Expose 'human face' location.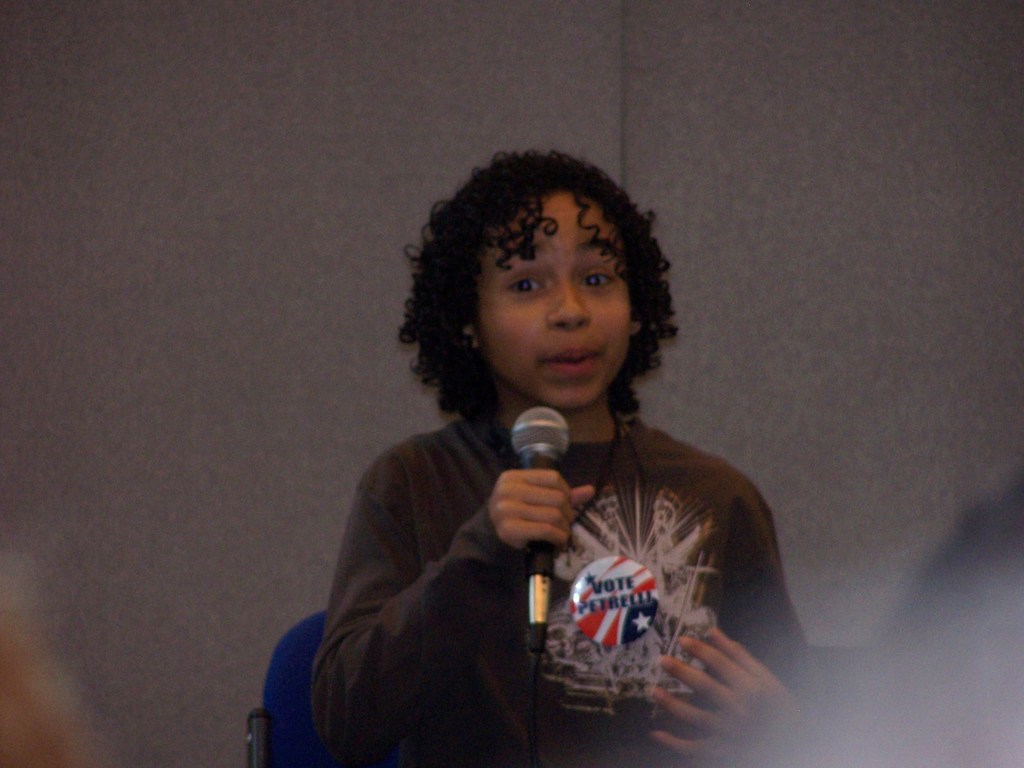
Exposed at region(483, 196, 636, 406).
